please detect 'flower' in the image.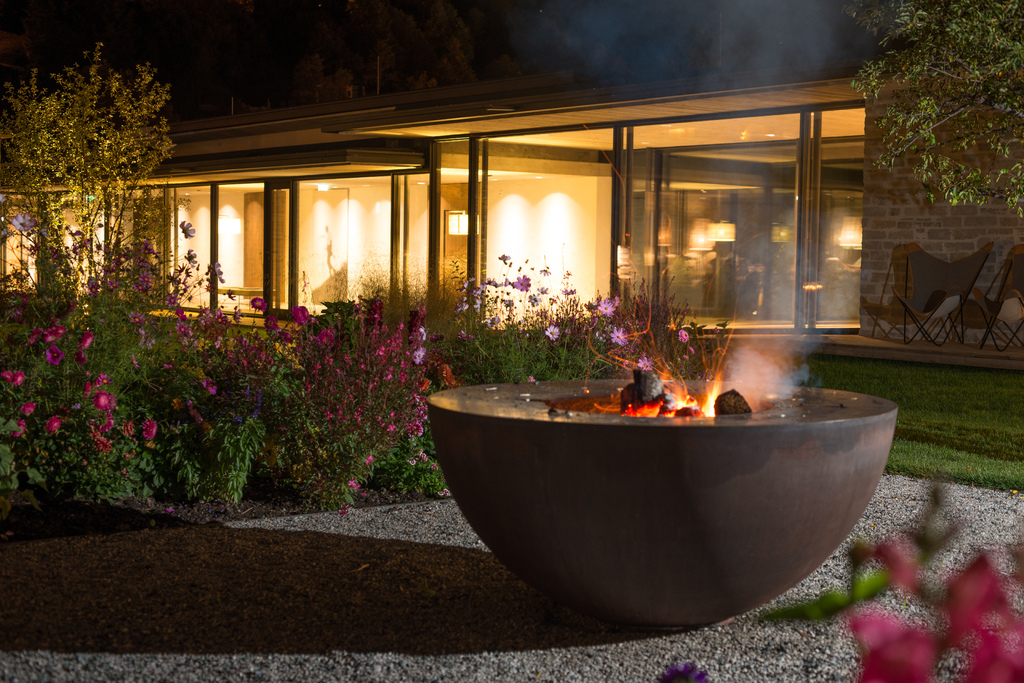
518/277/530/295.
